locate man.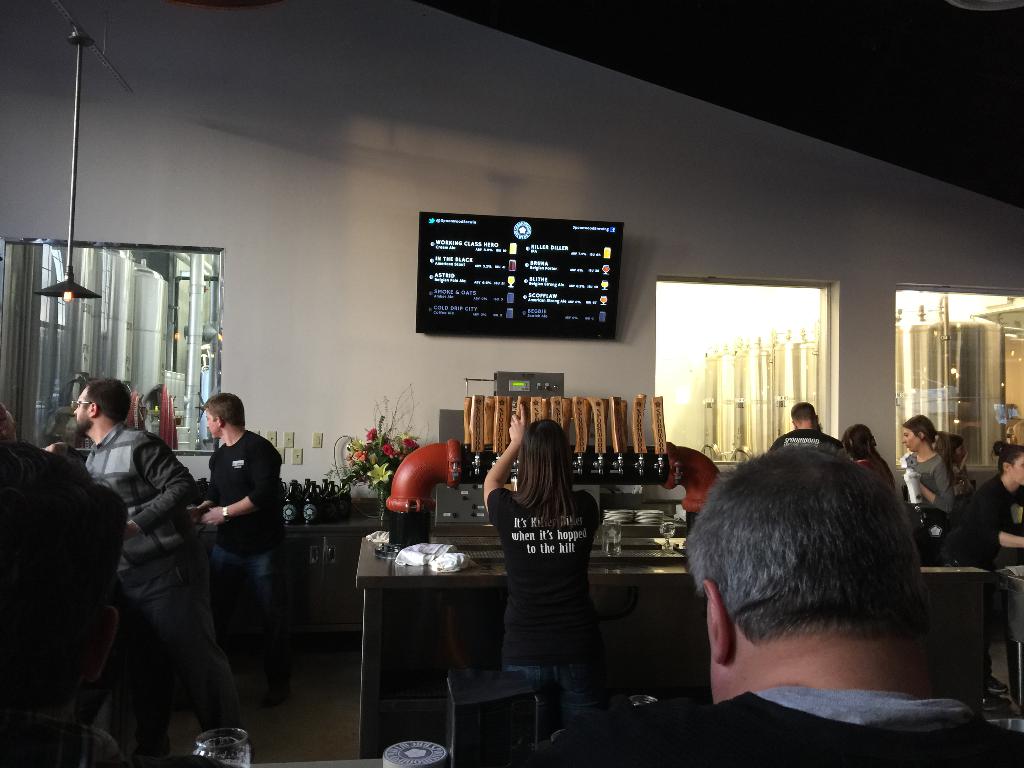
Bounding box: pyautogui.locateOnScreen(532, 433, 1023, 767).
